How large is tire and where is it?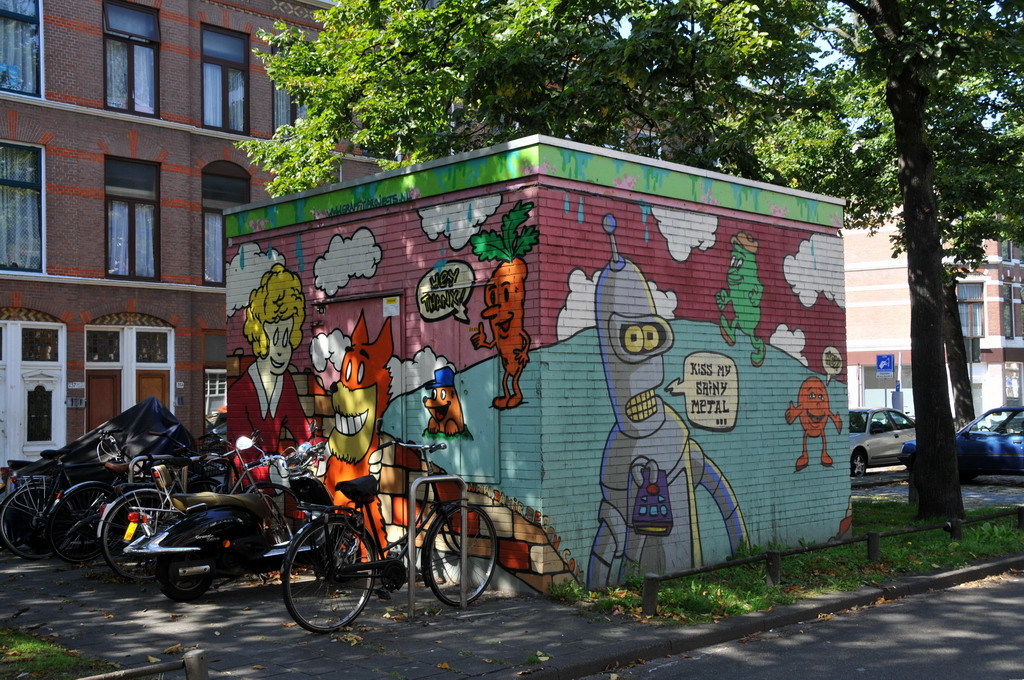
Bounding box: <region>103, 494, 175, 580</region>.
